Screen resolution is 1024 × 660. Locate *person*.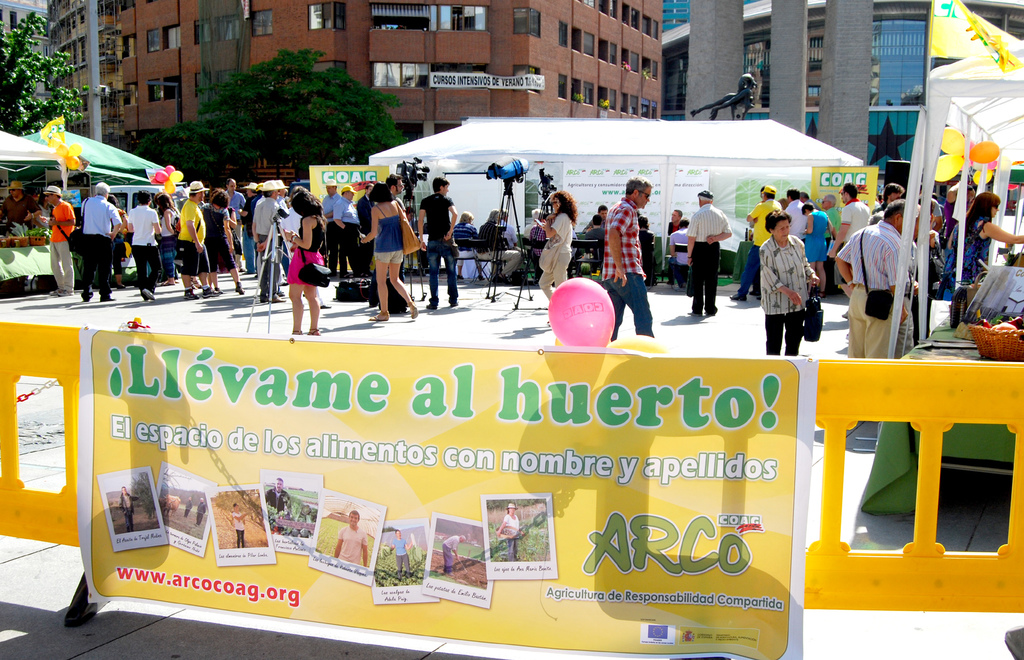
(123,187,164,301).
